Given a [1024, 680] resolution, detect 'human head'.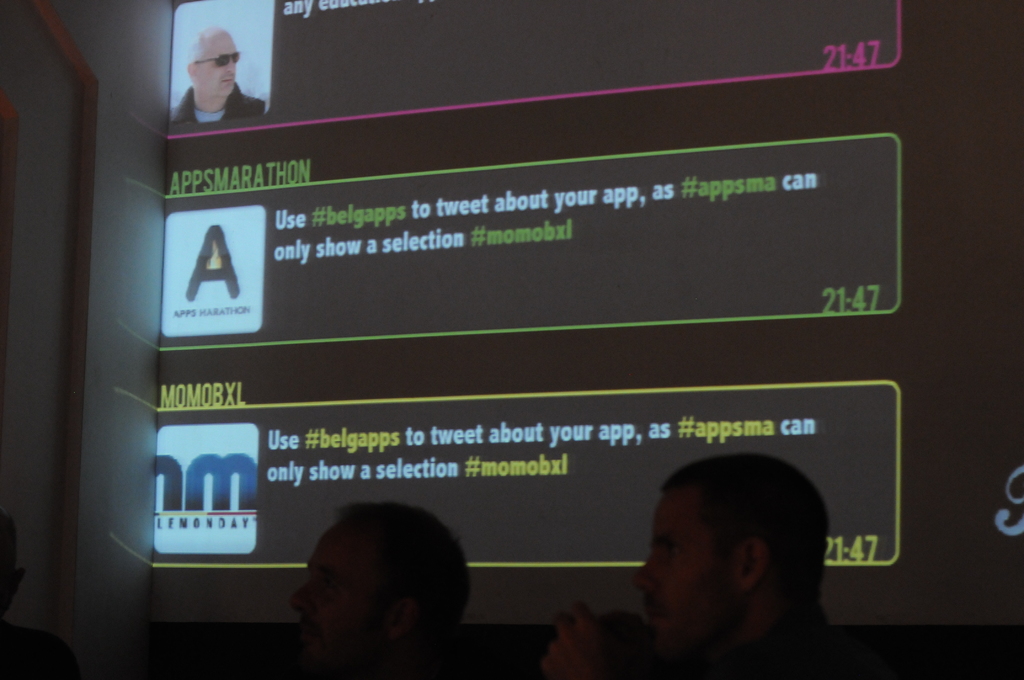
627/457/840/639.
